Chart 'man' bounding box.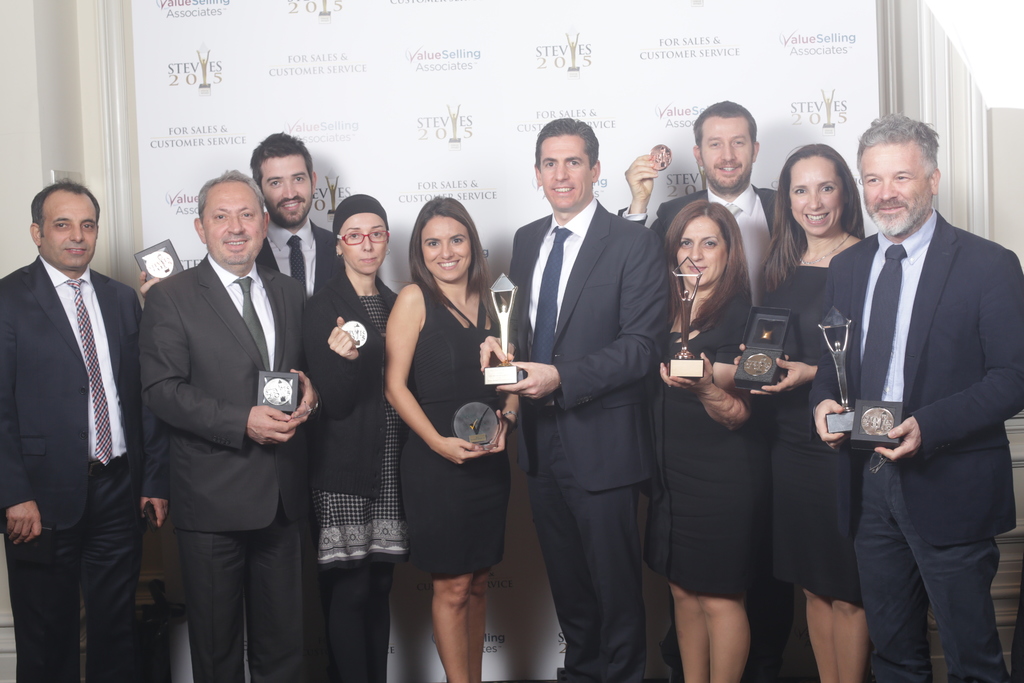
Charted: [x1=249, y1=134, x2=349, y2=682].
